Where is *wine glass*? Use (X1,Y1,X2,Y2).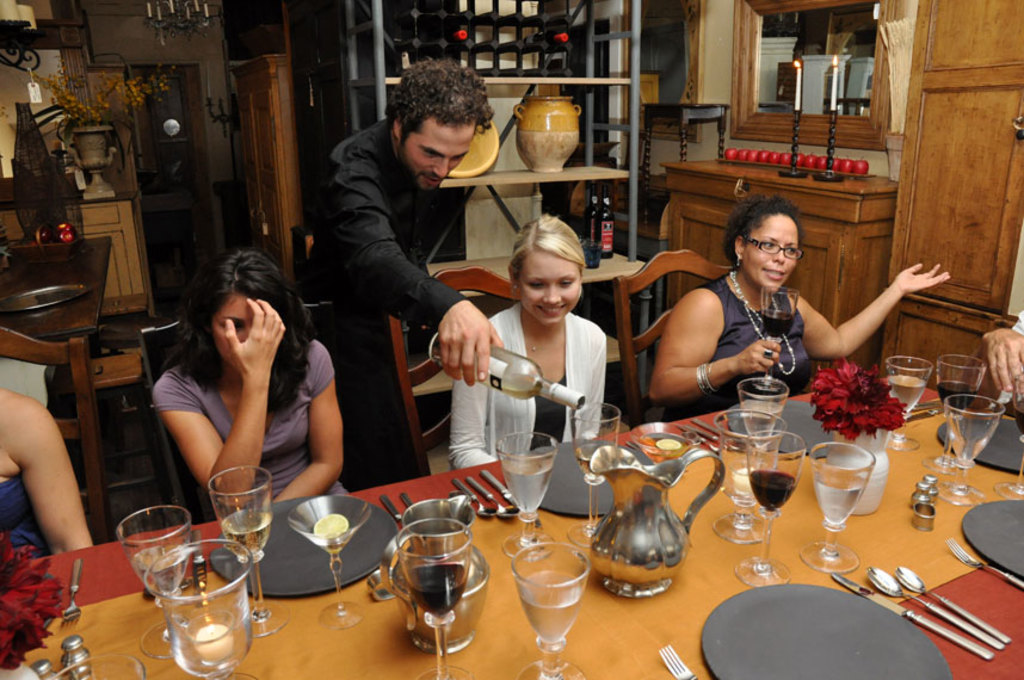
(746,432,807,587).
